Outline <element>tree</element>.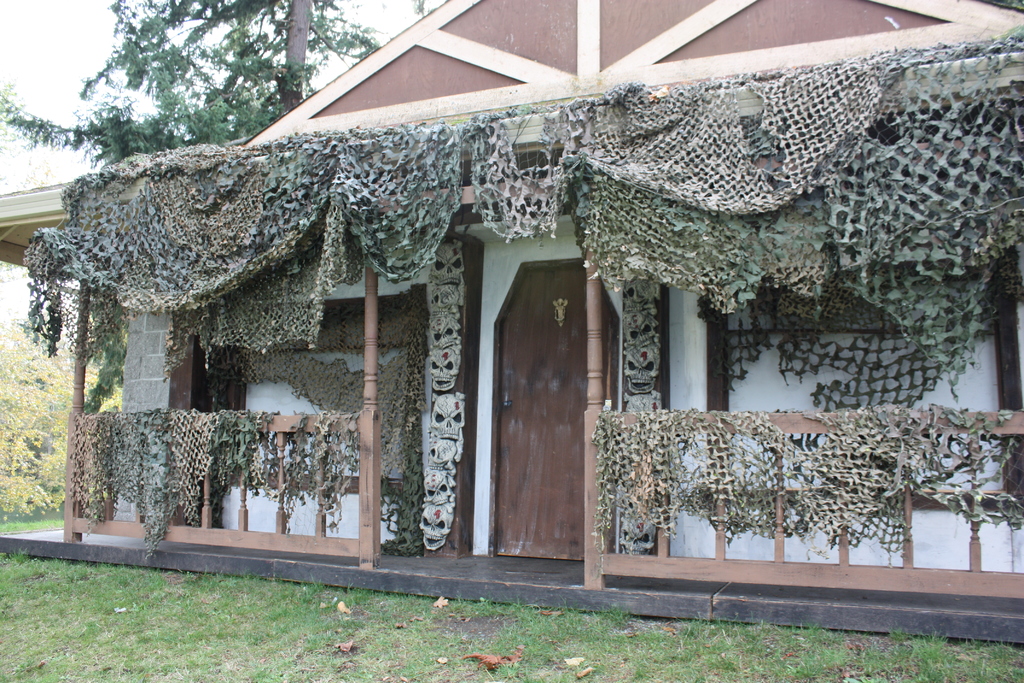
Outline: select_region(0, 0, 401, 416).
